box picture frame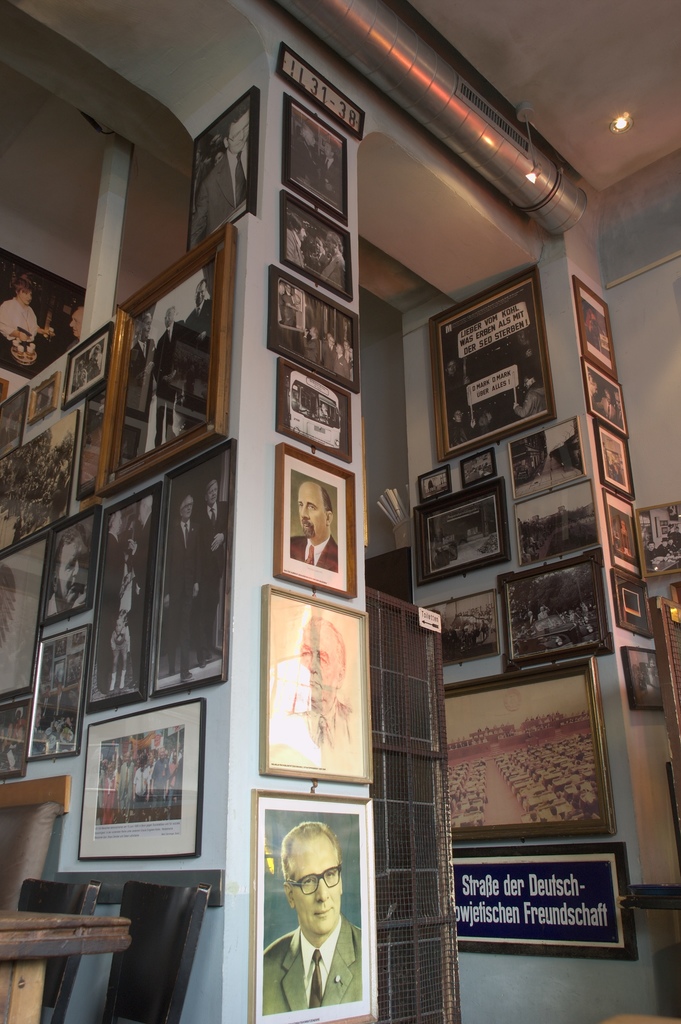
268/263/357/393
